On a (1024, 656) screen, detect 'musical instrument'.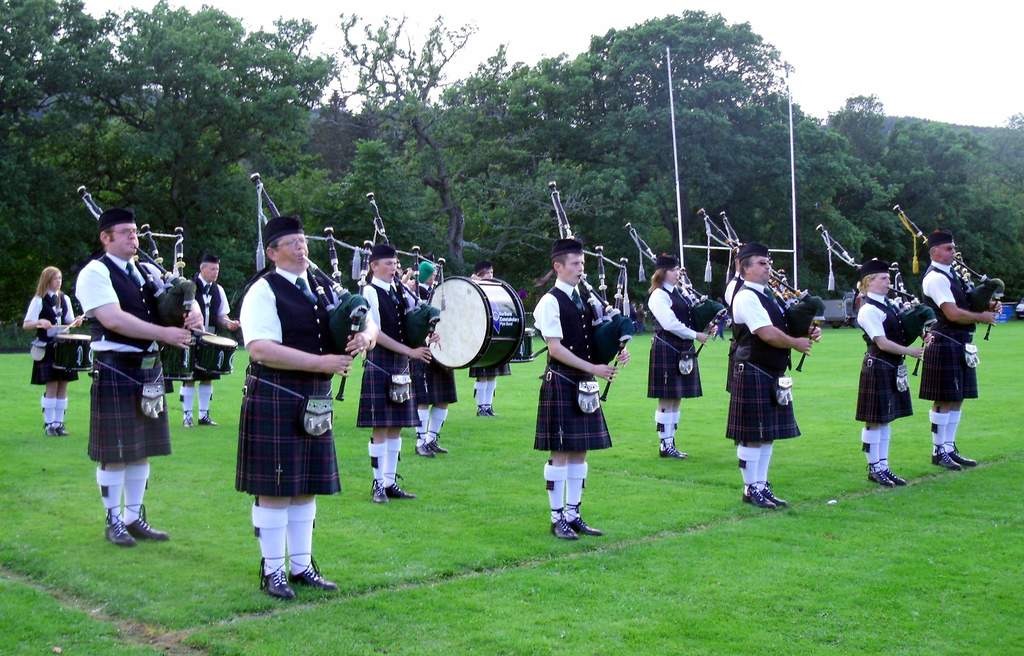
bbox=[410, 273, 520, 384].
